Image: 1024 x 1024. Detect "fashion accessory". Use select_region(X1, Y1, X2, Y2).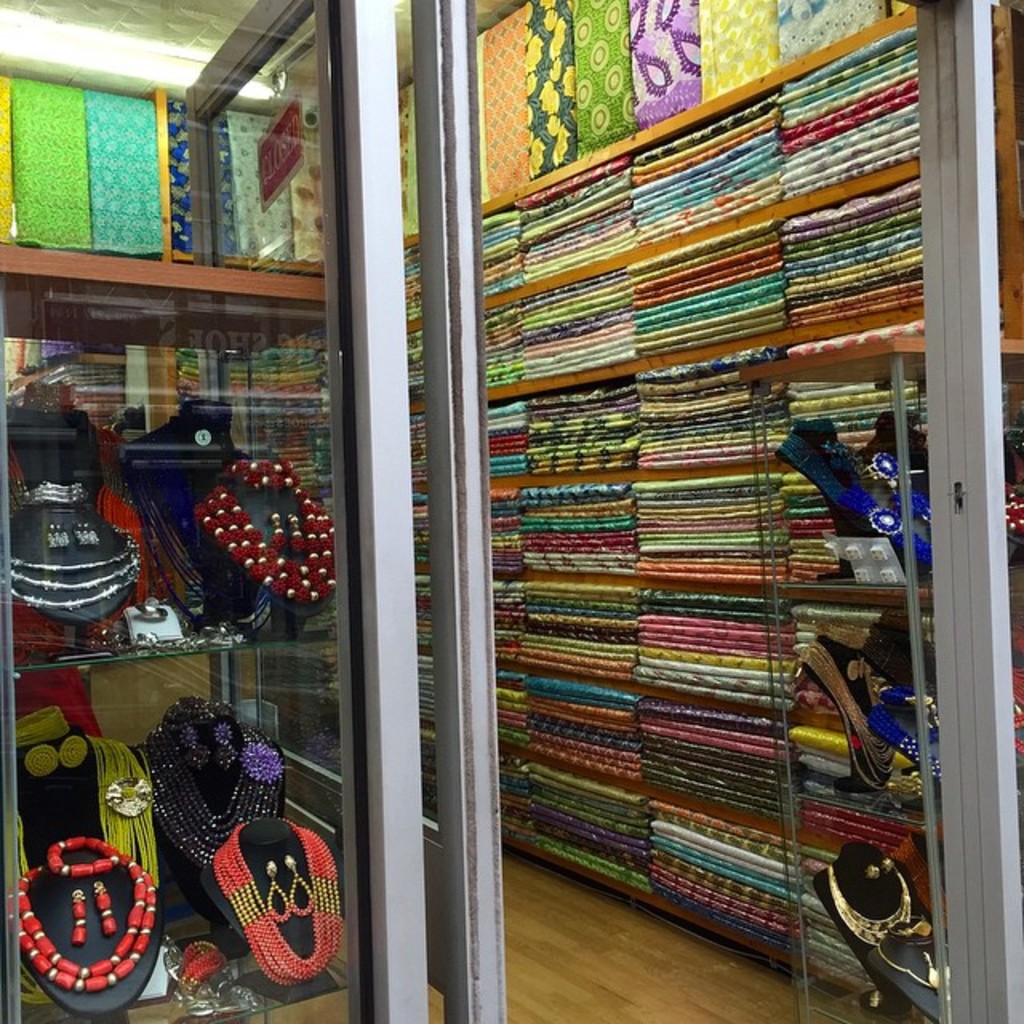
select_region(870, 934, 947, 994).
